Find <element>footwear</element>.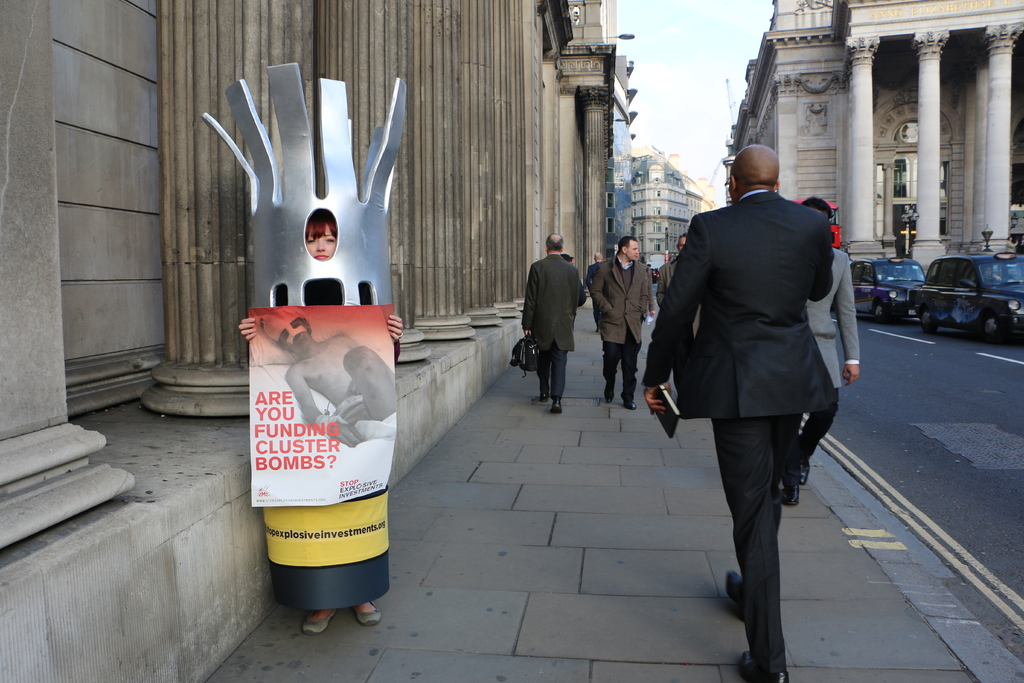
[349,598,386,630].
